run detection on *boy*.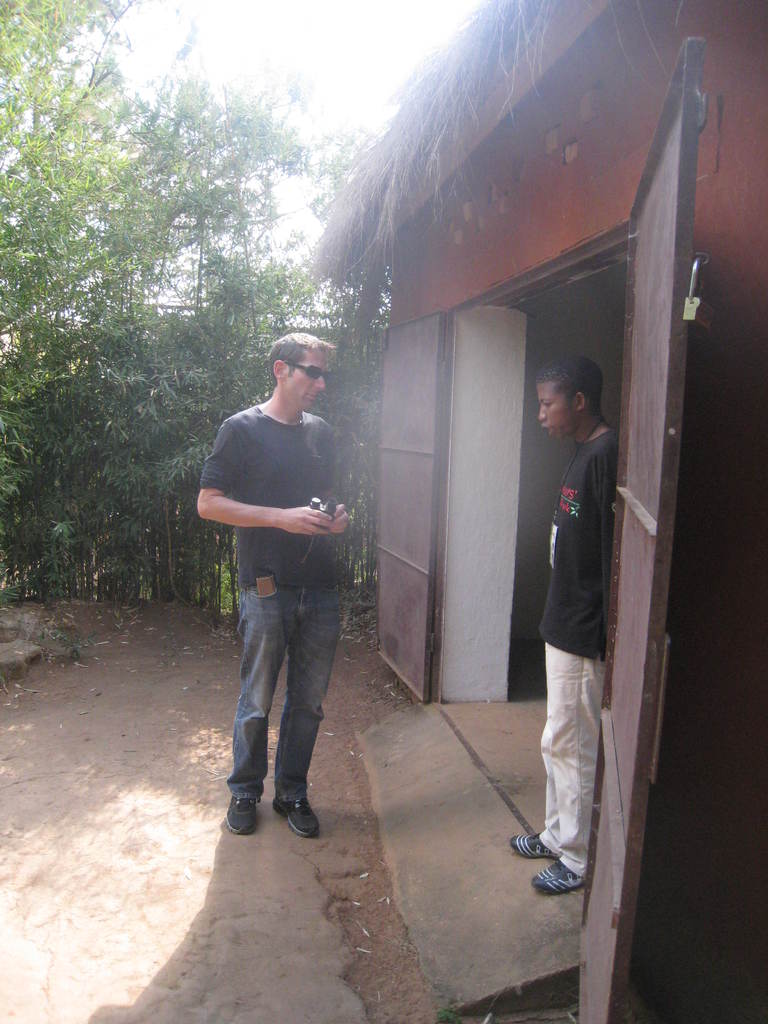
Result: 186 392 376 853.
